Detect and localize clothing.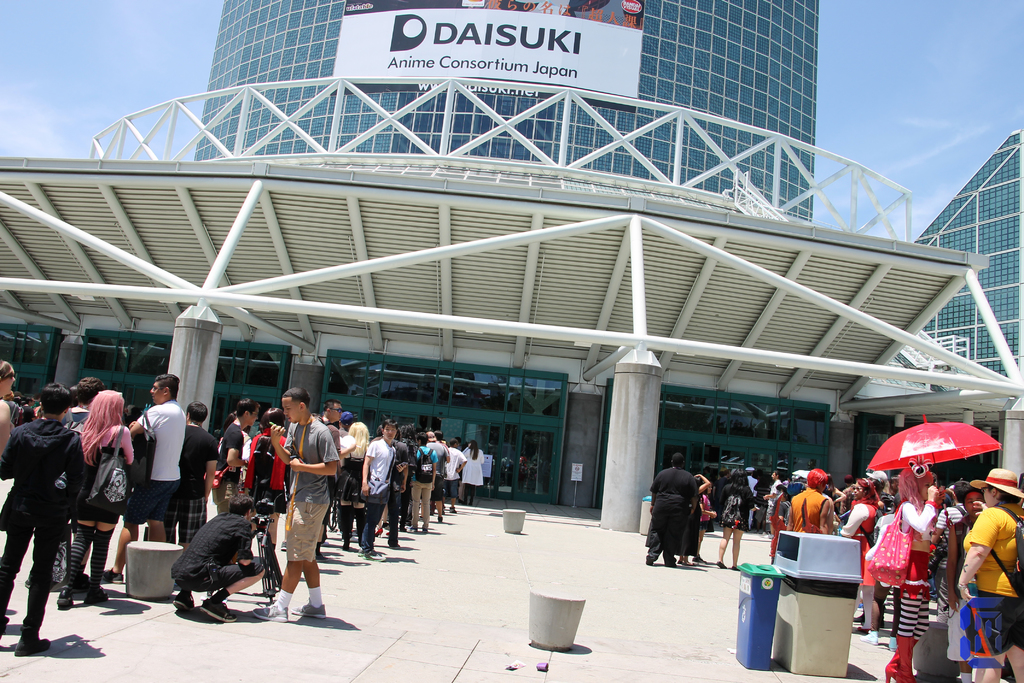
Localized at (left=238, top=424, right=291, bottom=558).
